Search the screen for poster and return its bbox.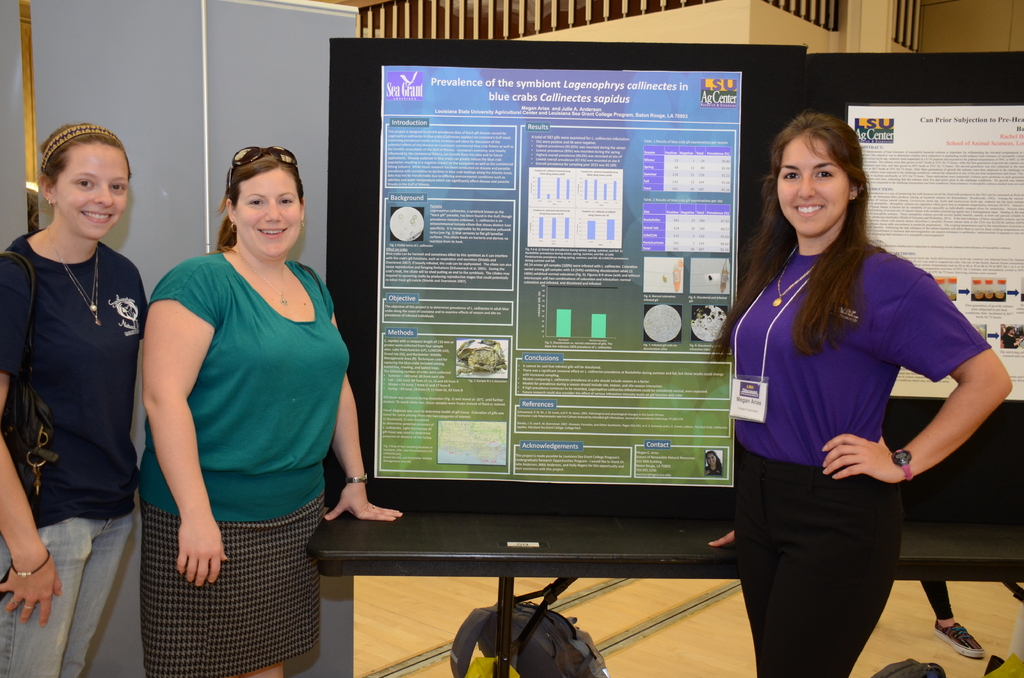
Found: Rect(372, 69, 744, 489).
